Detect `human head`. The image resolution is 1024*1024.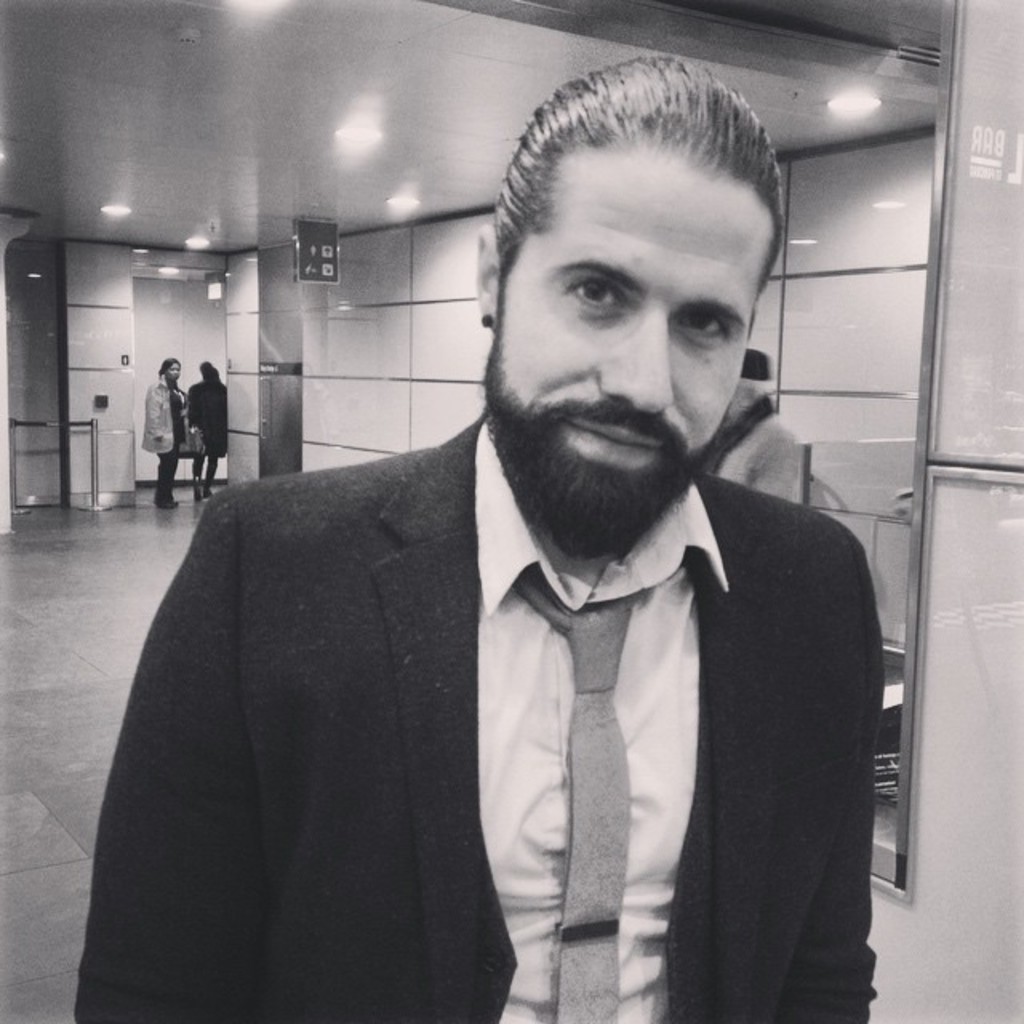
BBox(160, 355, 182, 381).
